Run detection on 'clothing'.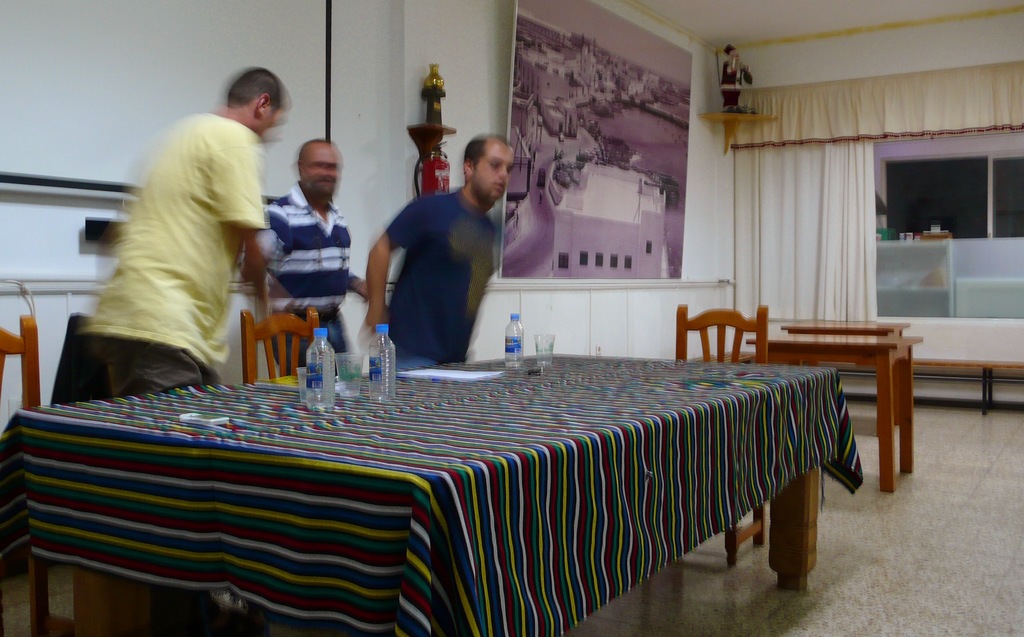
Result: x1=56 y1=108 x2=271 y2=404.
